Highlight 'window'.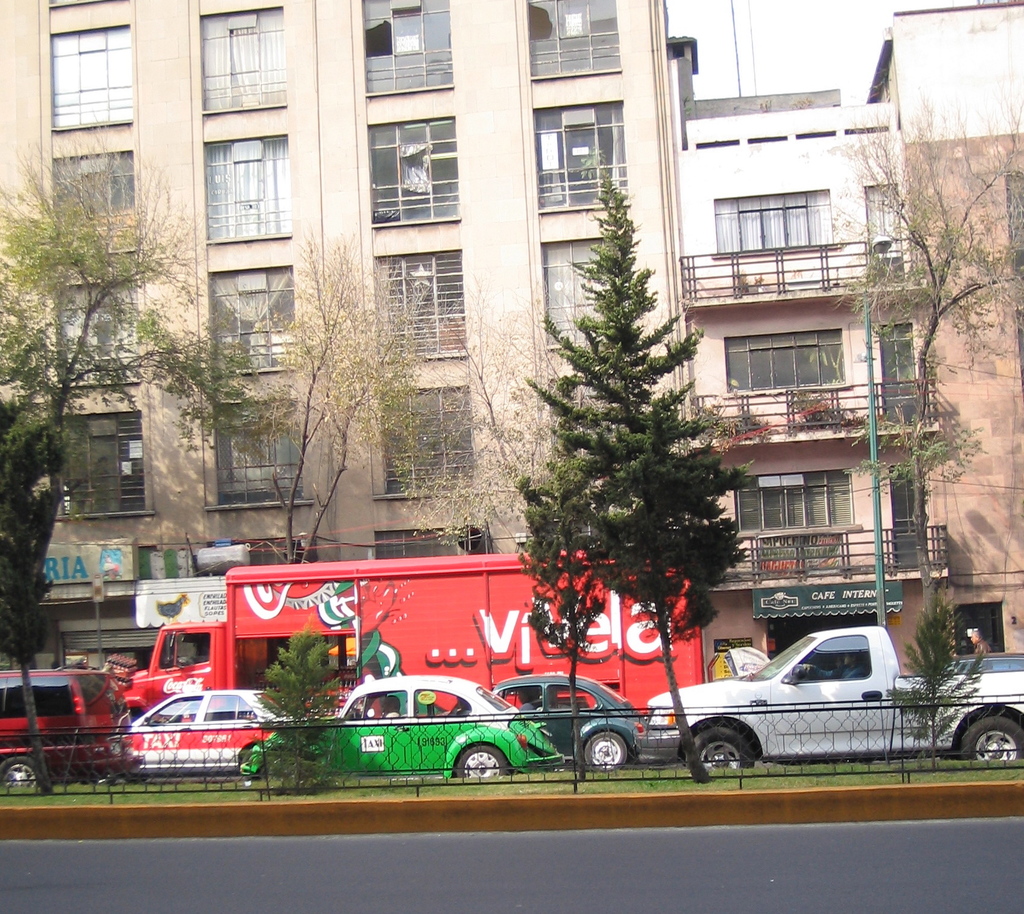
Highlighted region: box=[413, 688, 474, 716].
